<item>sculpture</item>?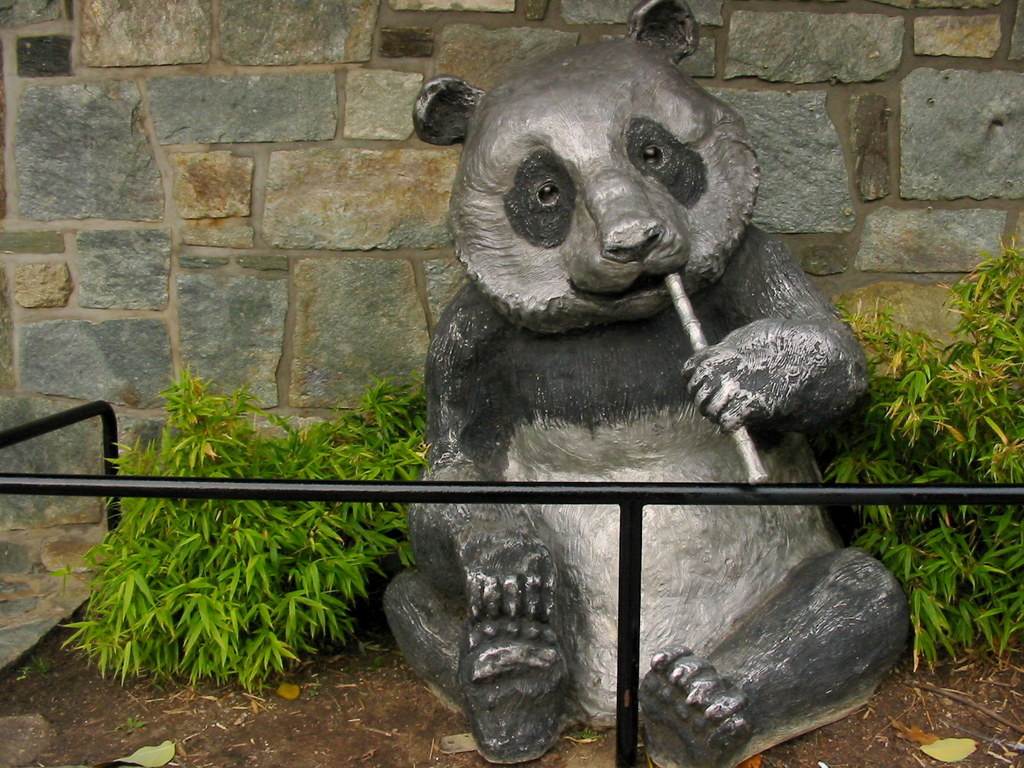
(412,15,883,665)
